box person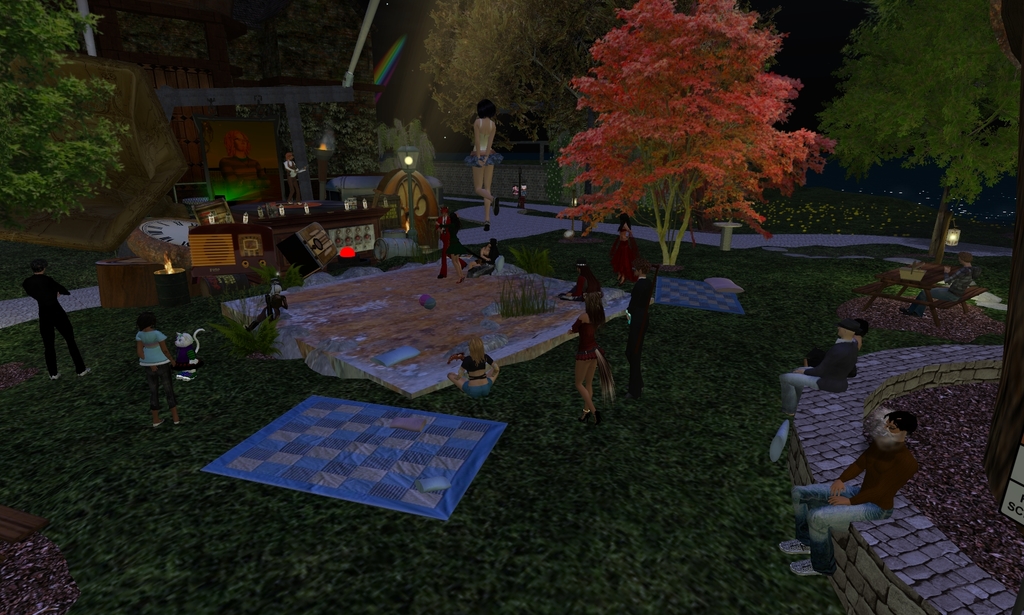
<box>442,211,467,283</box>
